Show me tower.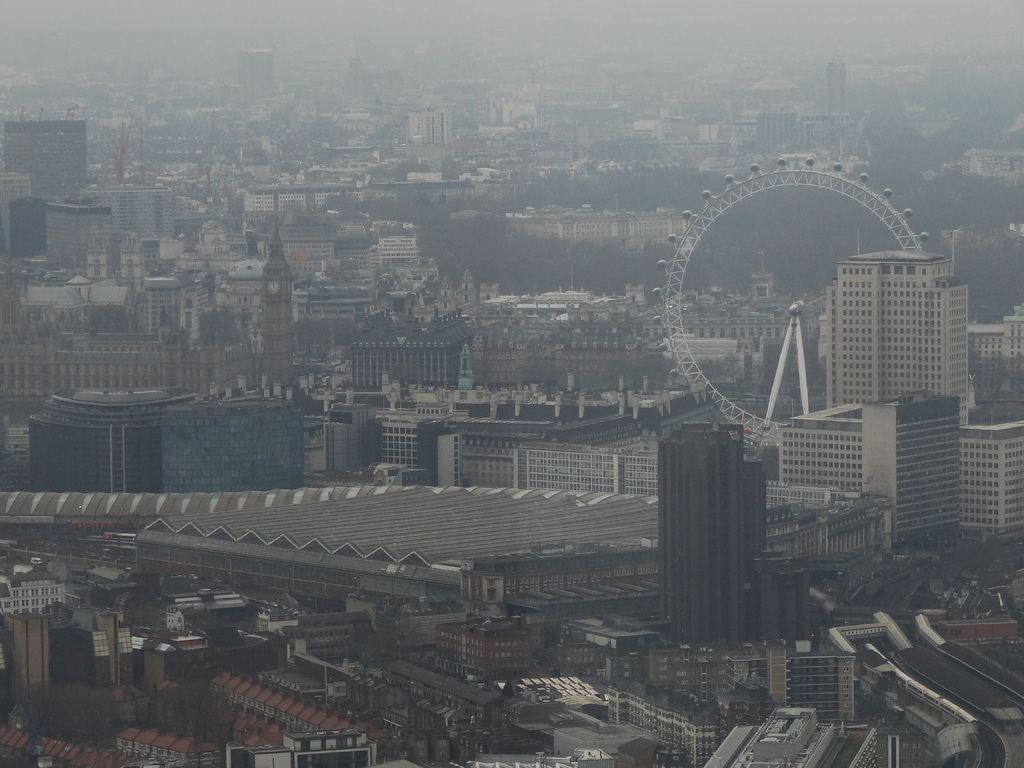
tower is here: locate(0, 118, 90, 200).
